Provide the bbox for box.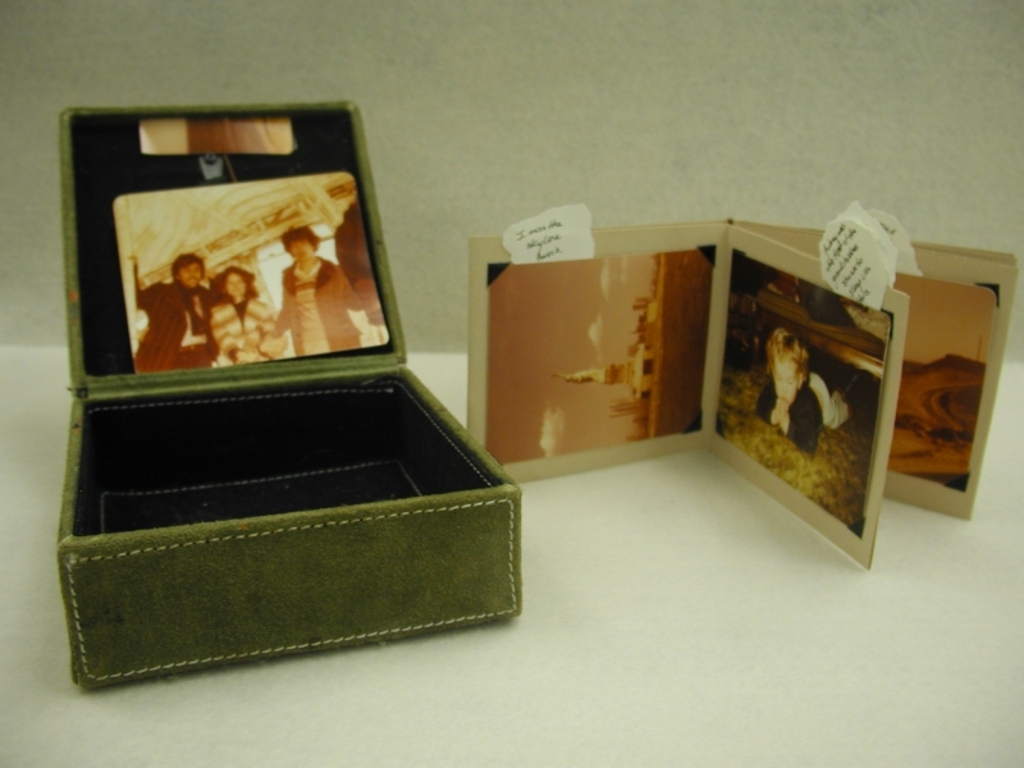
x1=54 y1=101 x2=525 y2=691.
